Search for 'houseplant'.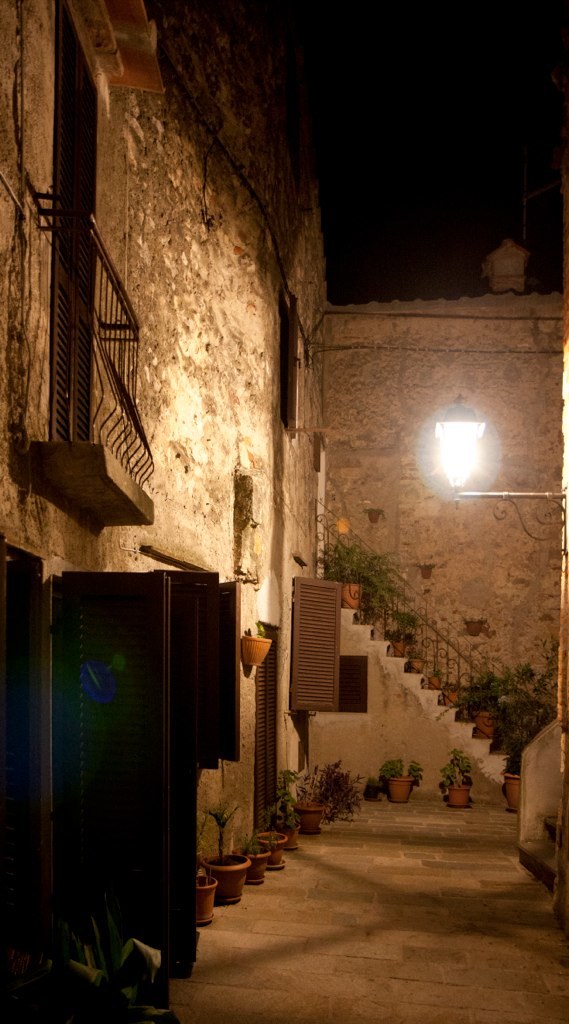
Found at (x1=242, y1=625, x2=270, y2=668).
